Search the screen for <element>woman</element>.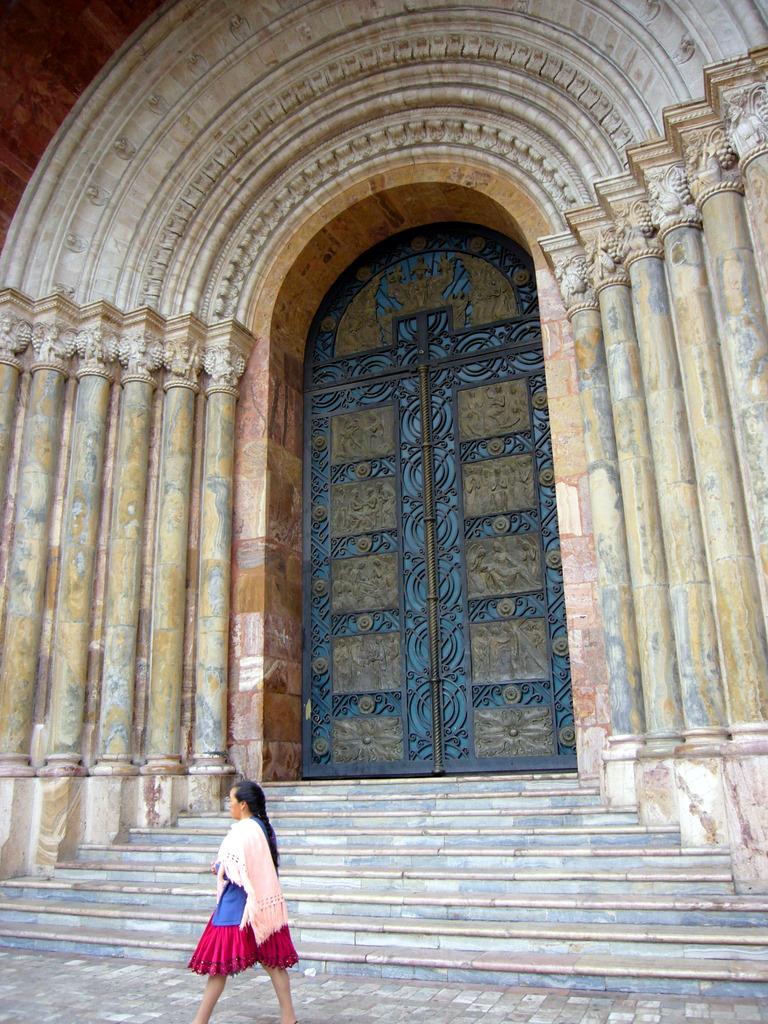
Found at [180,763,311,999].
